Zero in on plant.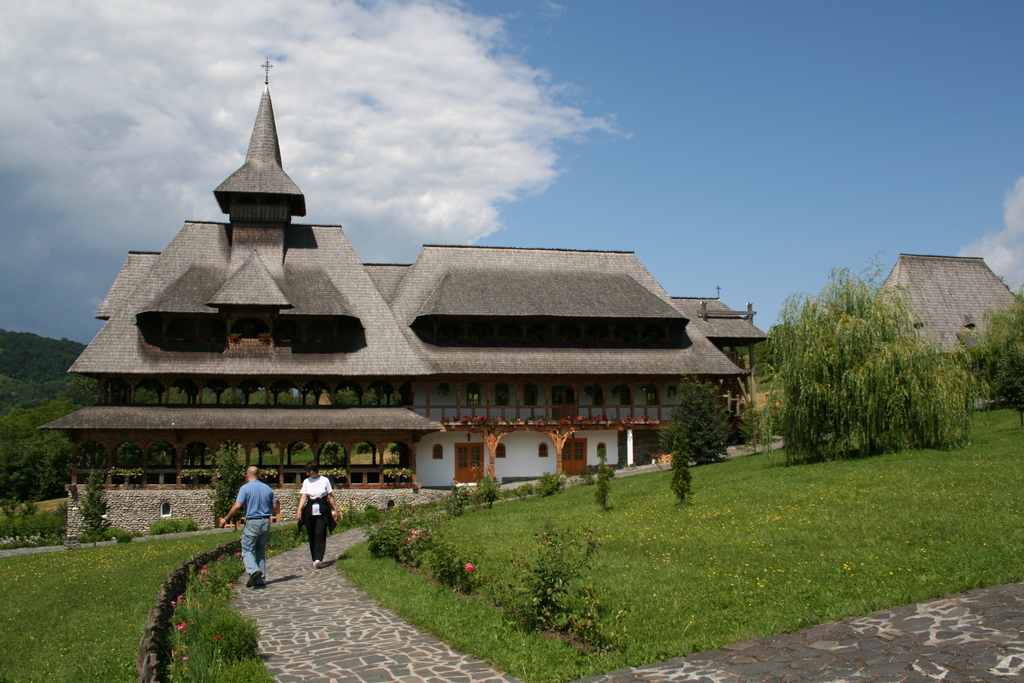
Zeroed in: (x1=314, y1=436, x2=339, y2=463).
